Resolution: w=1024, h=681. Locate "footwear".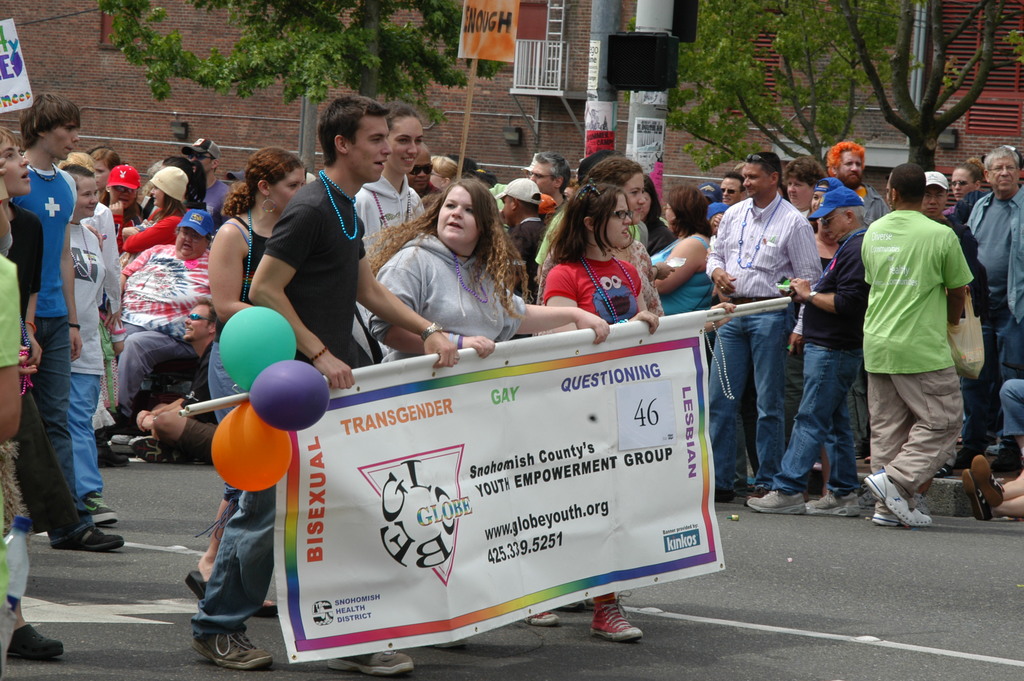
region(8, 622, 63, 664).
